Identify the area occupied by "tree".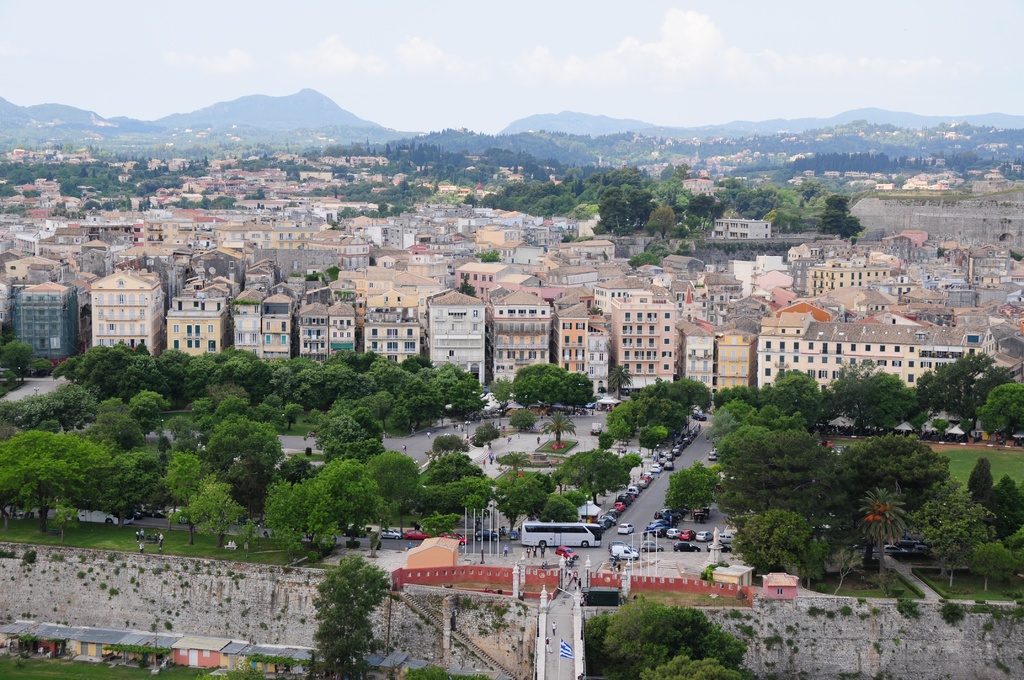
Area: 325,366,358,407.
